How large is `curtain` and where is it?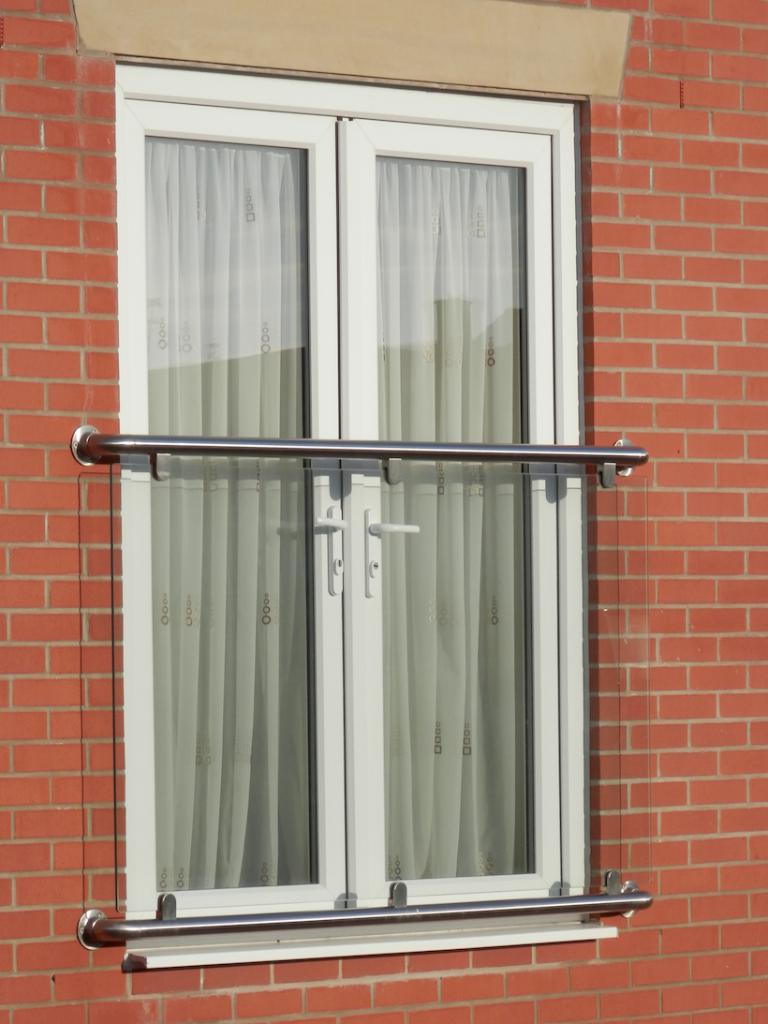
Bounding box: 376, 148, 538, 885.
